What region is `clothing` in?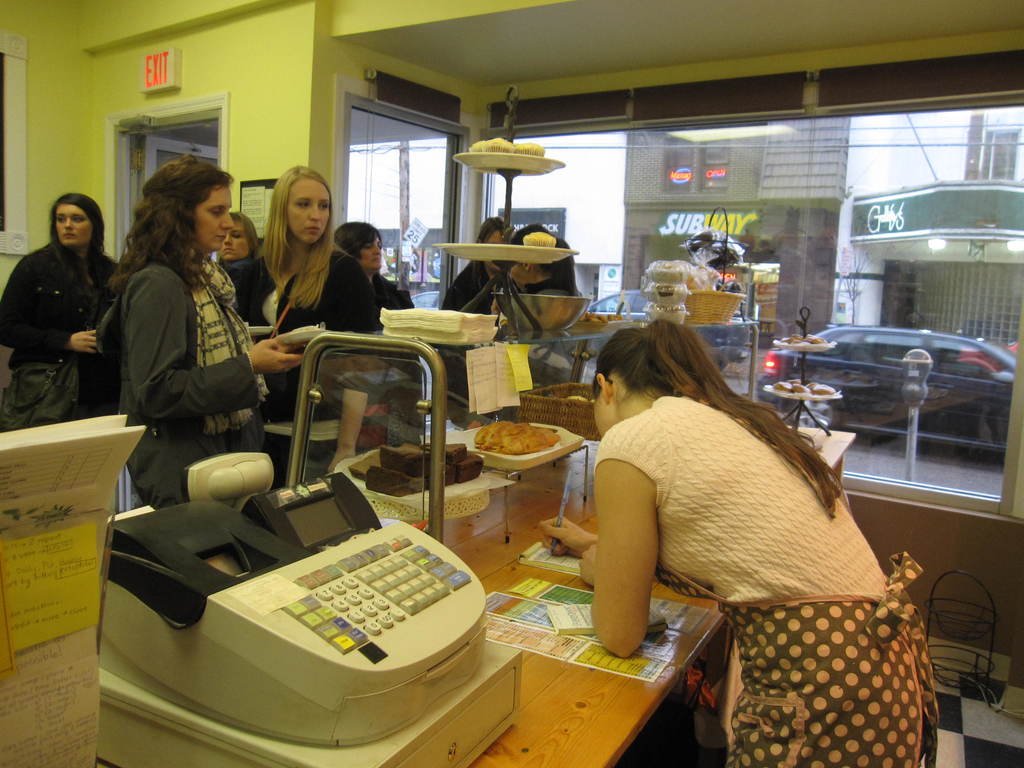
Rect(220, 249, 280, 340).
